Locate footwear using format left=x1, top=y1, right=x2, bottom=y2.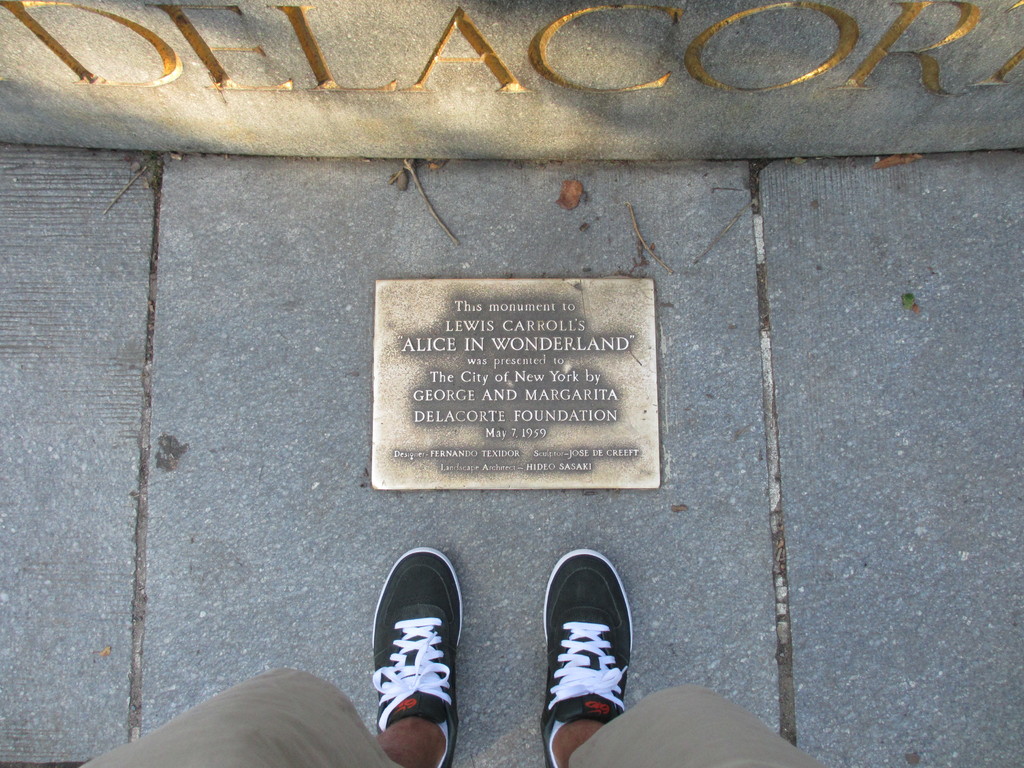
left=356, top=556, right=473, bottom=763.
